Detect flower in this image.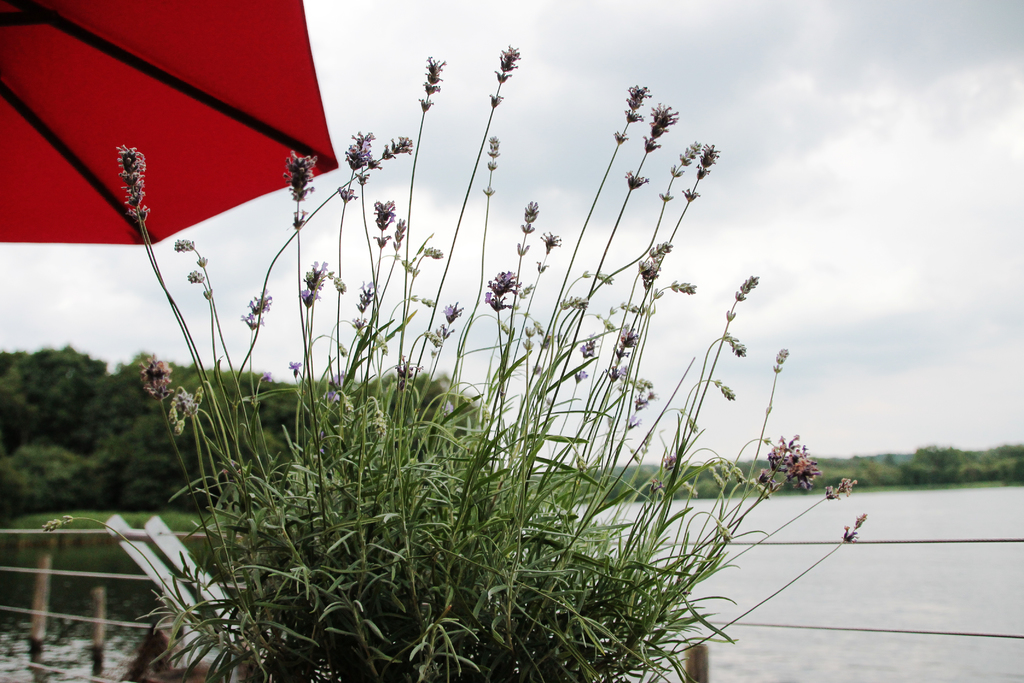
Detection: bbox=[240, 291, 273, 333].
